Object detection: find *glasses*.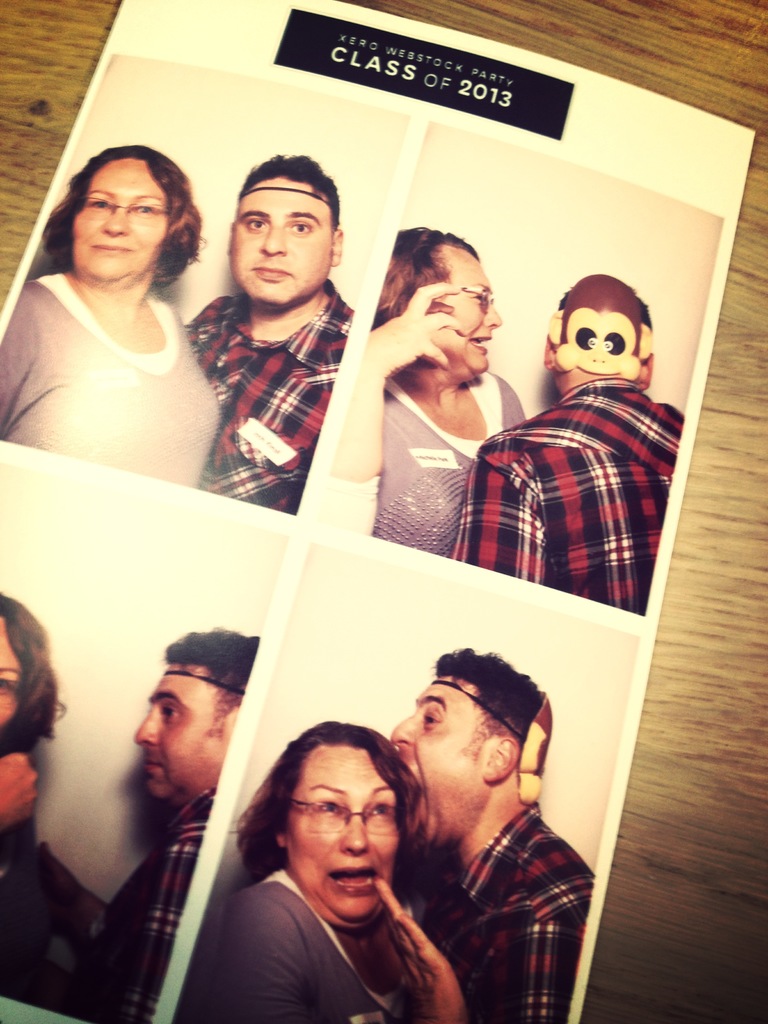
446,280,497,316.
